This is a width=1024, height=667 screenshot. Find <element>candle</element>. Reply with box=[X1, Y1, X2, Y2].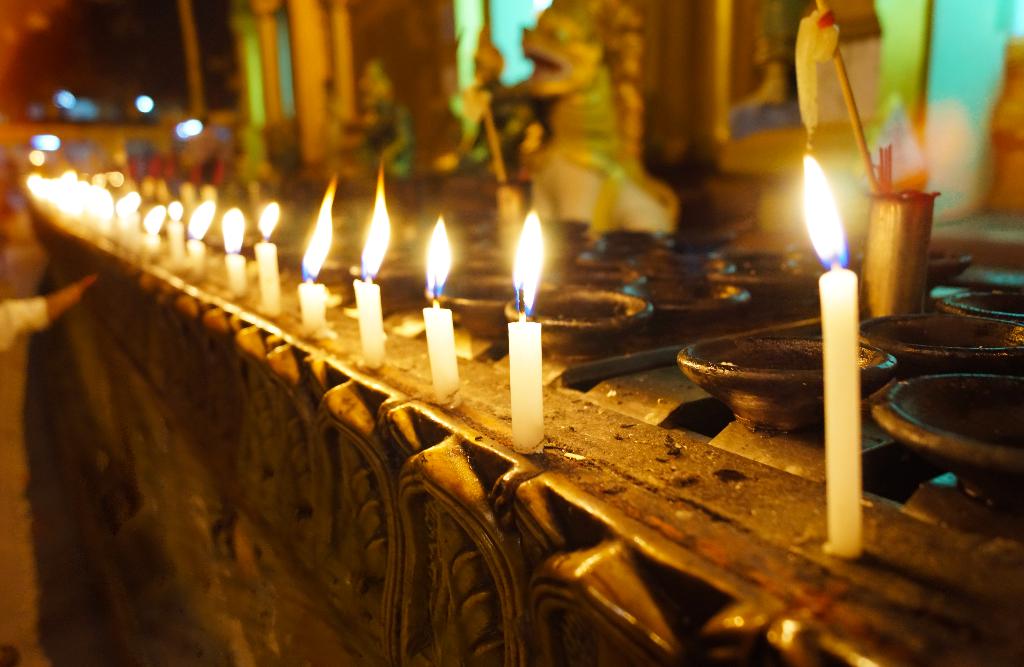
box=[513, 208, 549, 457].
